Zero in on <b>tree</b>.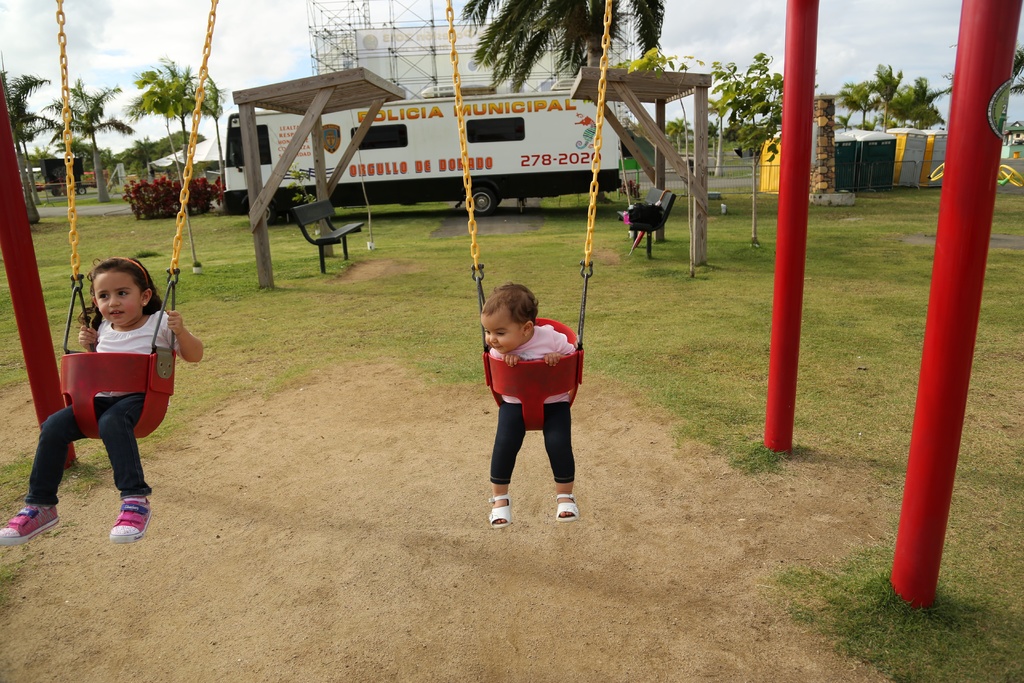
Zeroed in: 458,0,664,94.
